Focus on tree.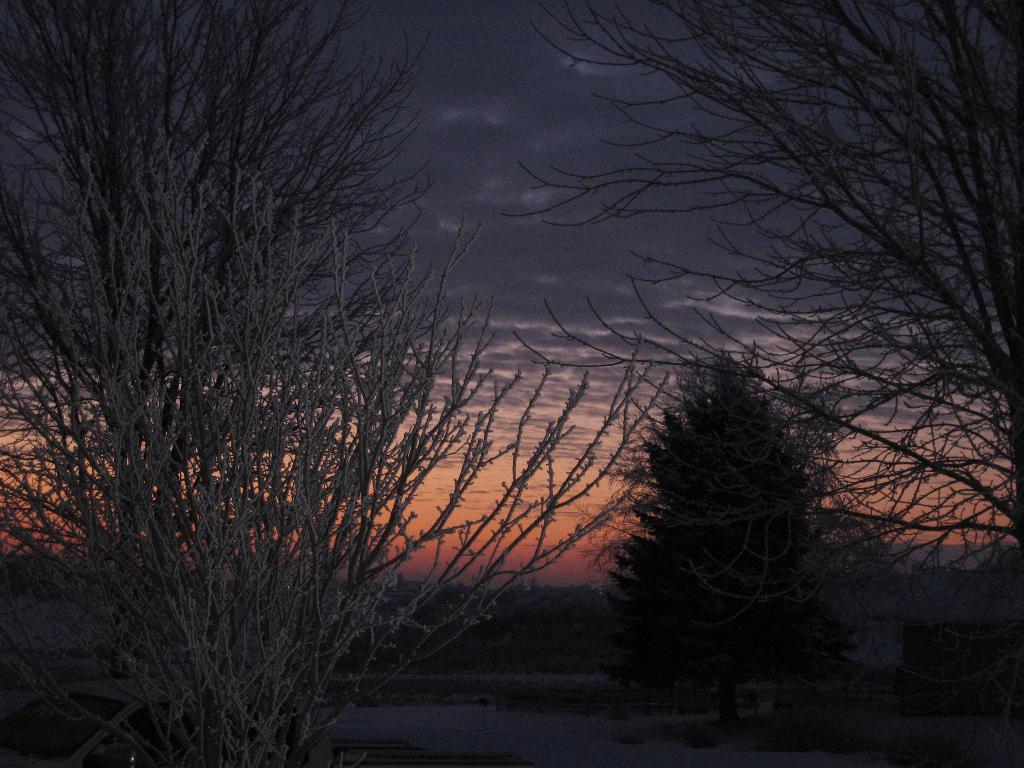
Focused at pyautogui.locateOnScreen(495, 0, 1023, 609).
